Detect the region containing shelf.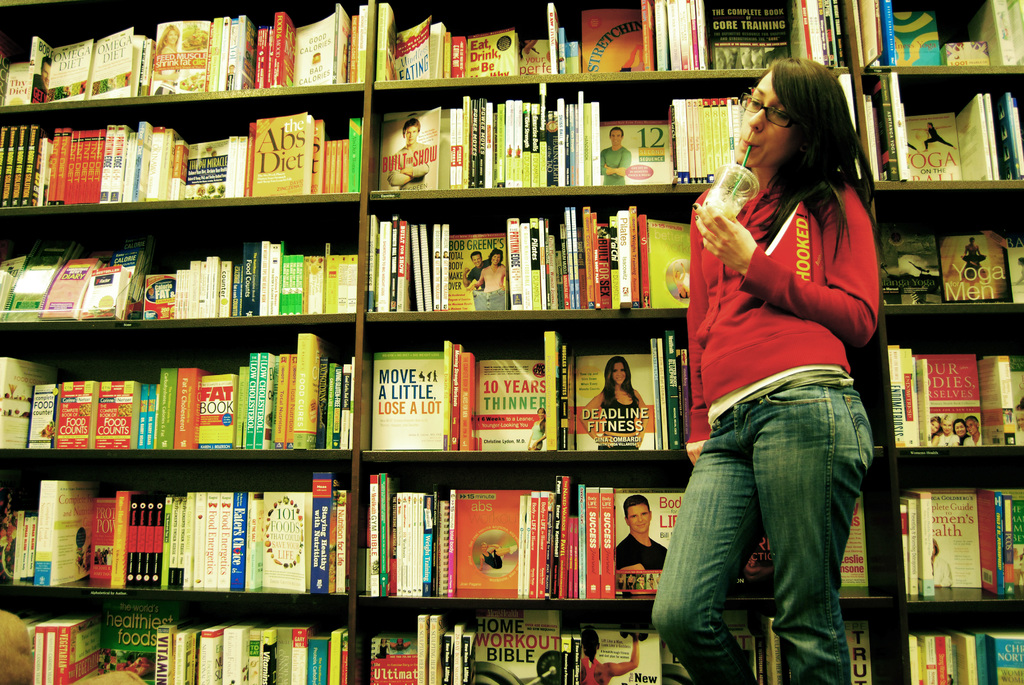
[359,192,716,328].
